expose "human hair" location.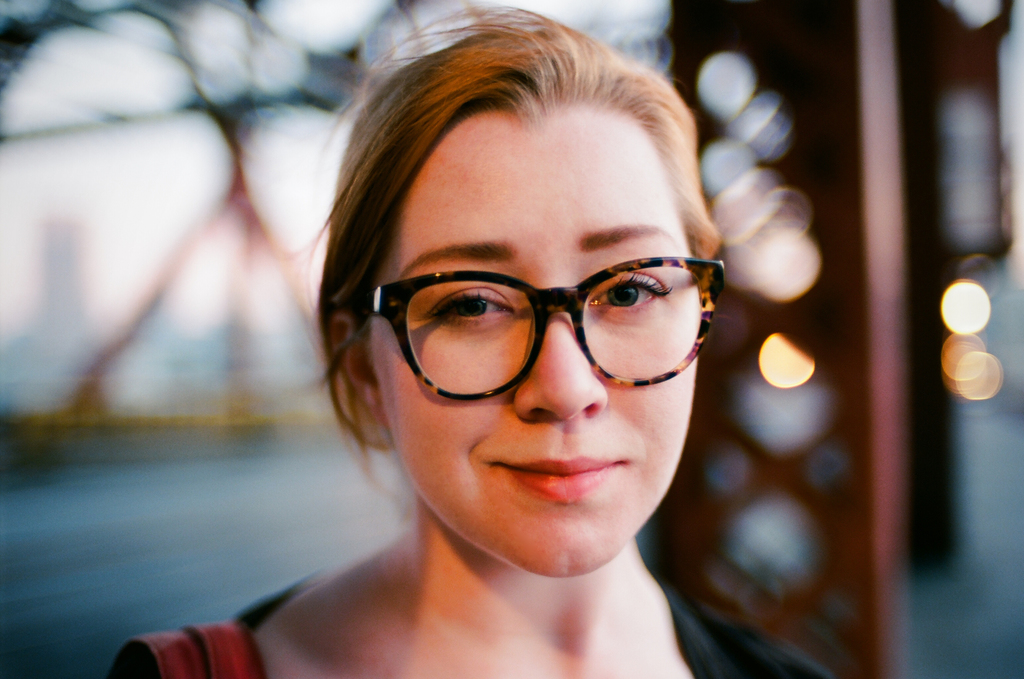
Exposed at [x1=308, y1=0, x2=724, y2=496].
